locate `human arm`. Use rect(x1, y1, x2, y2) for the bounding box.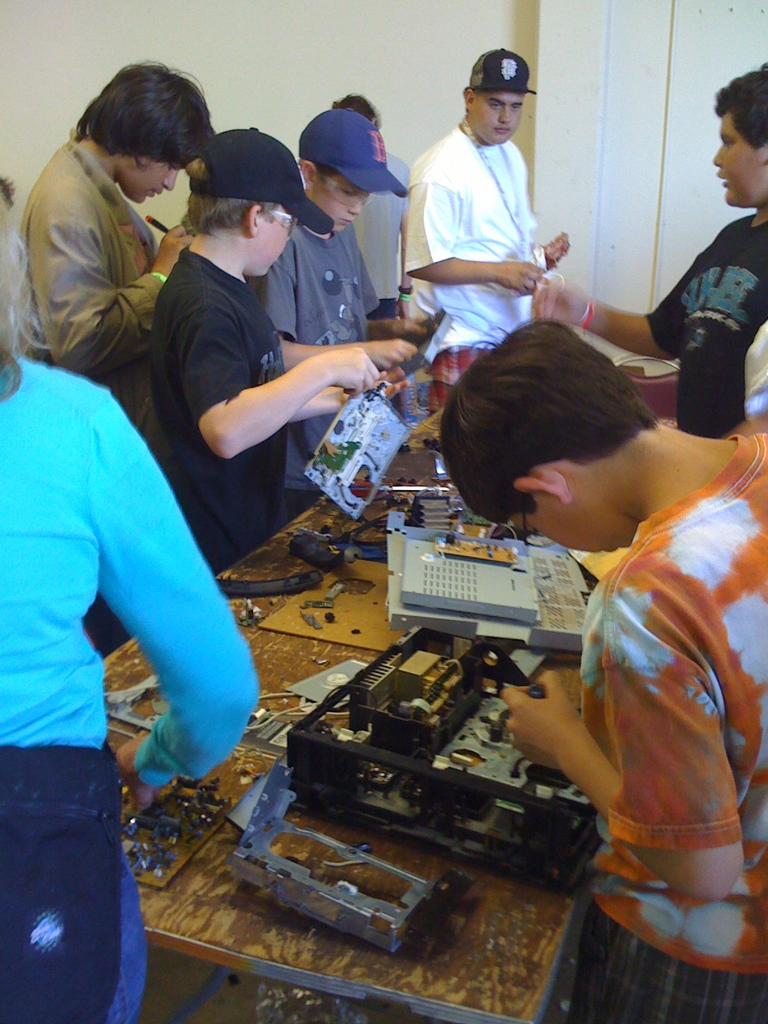
rect(34, 195, 202, 367).
